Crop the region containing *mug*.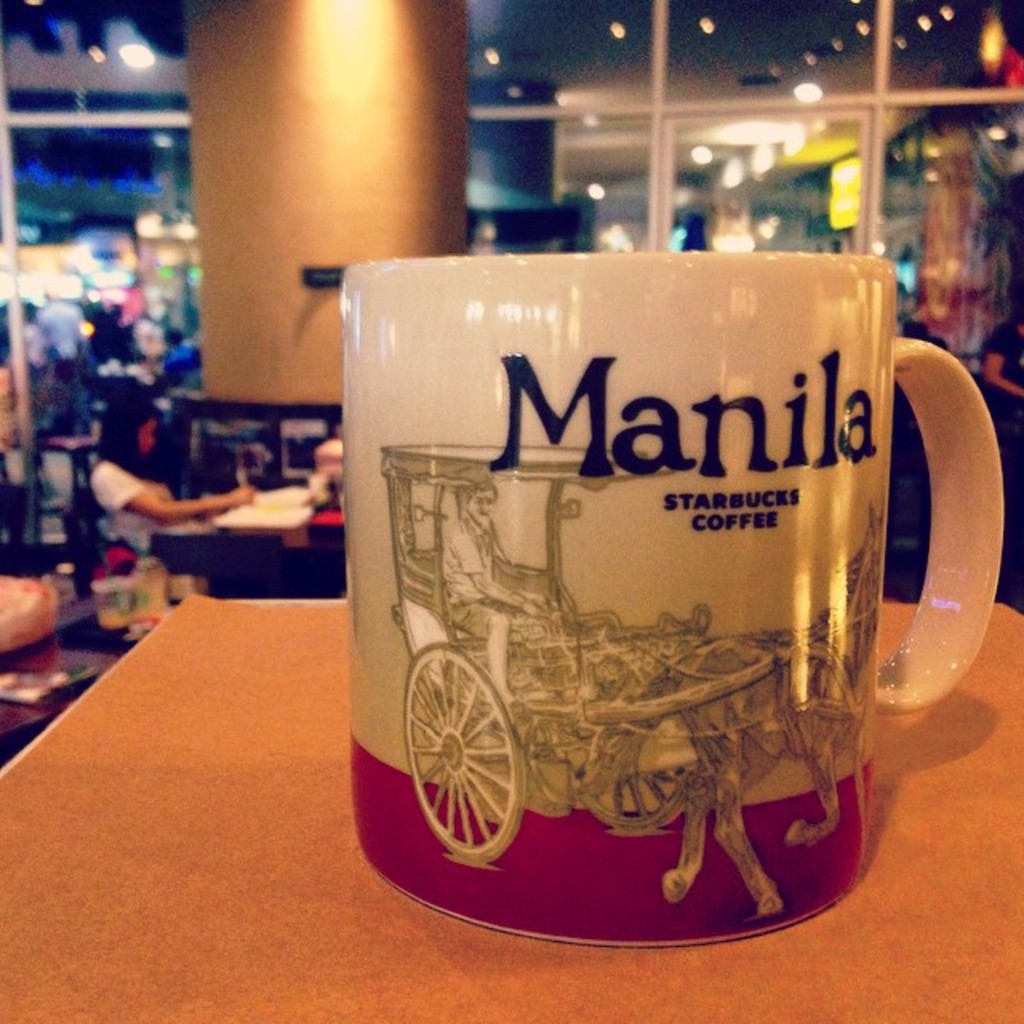
Crop region: (333, 254, 1000, 949).
